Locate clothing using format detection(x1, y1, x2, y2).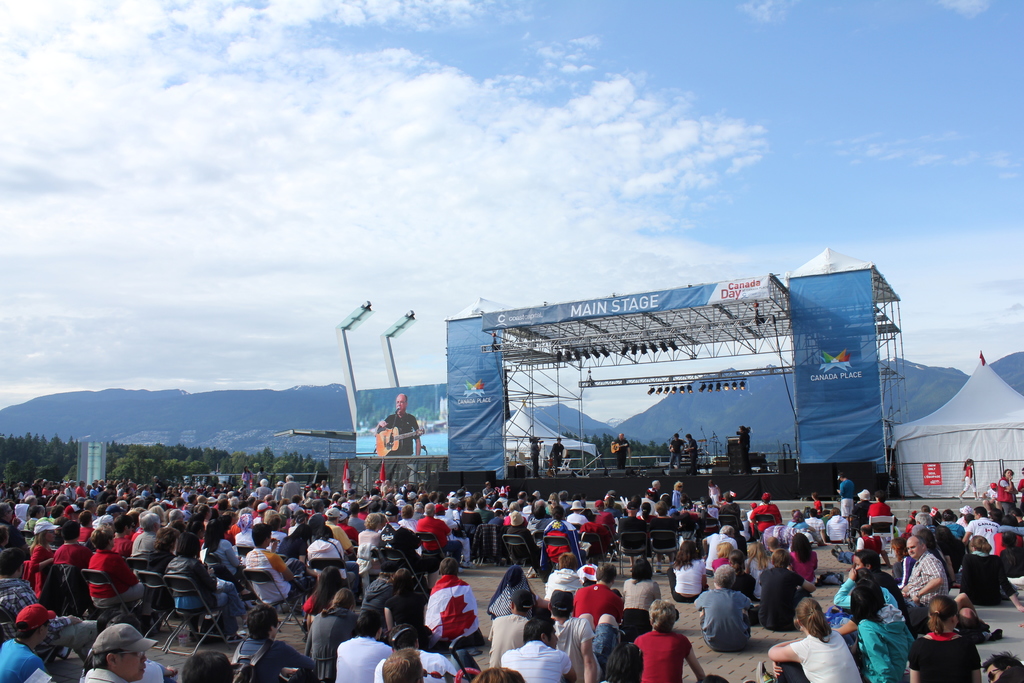
detection(355, 509, 367, 518).
